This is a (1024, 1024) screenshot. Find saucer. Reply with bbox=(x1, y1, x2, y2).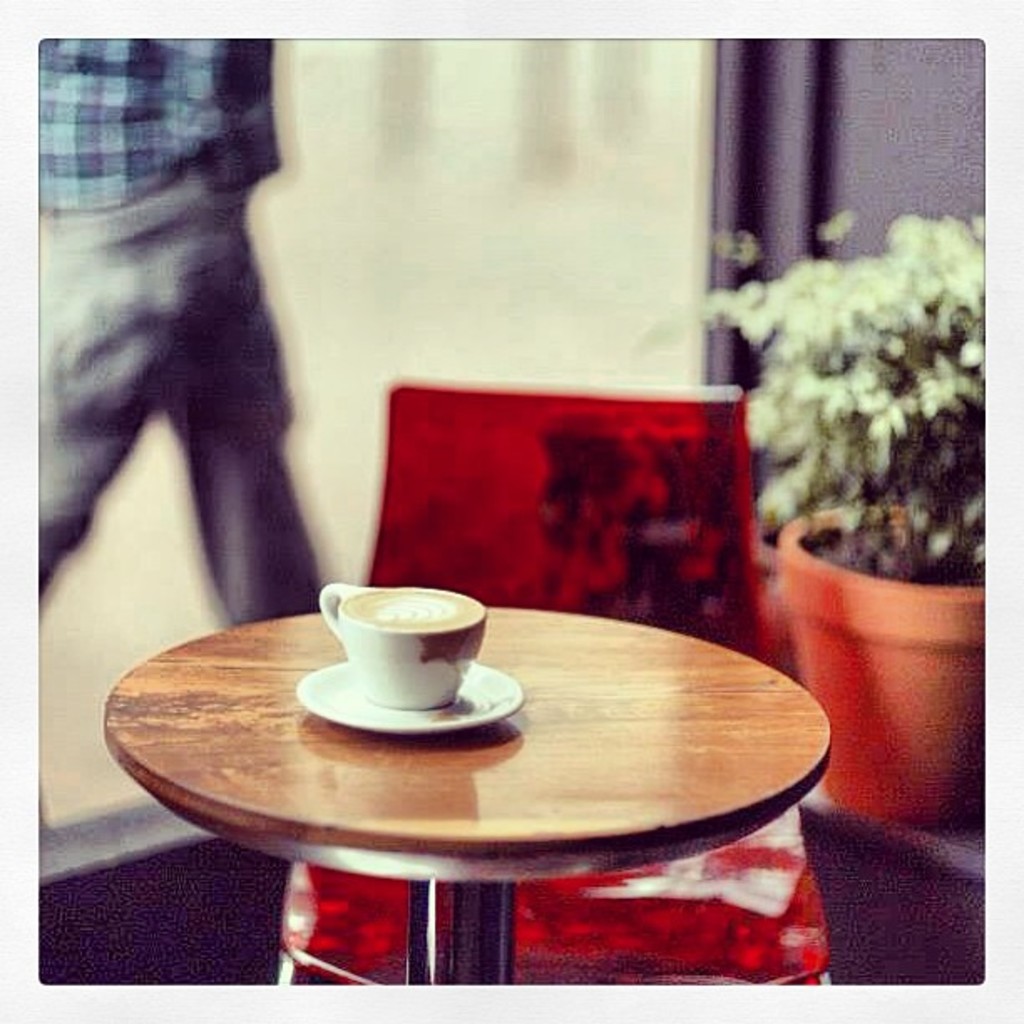
bbox=(298, 653, 524, 750).
